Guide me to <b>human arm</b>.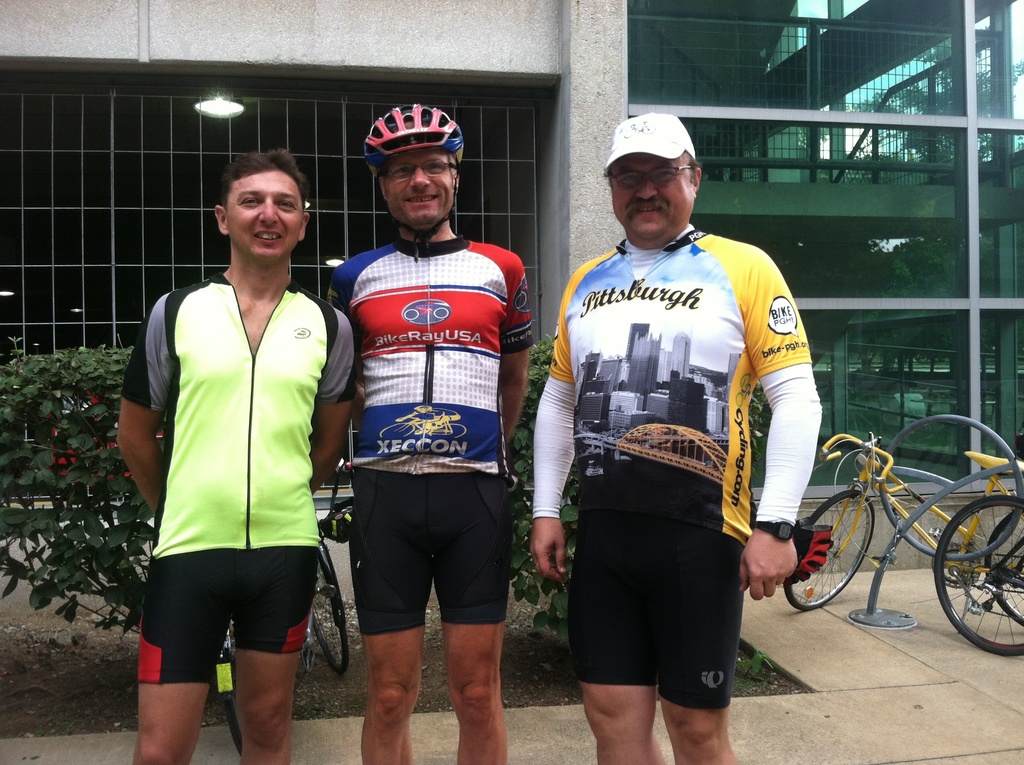
Guidance: bbox=[310, 295, 362, 484].
